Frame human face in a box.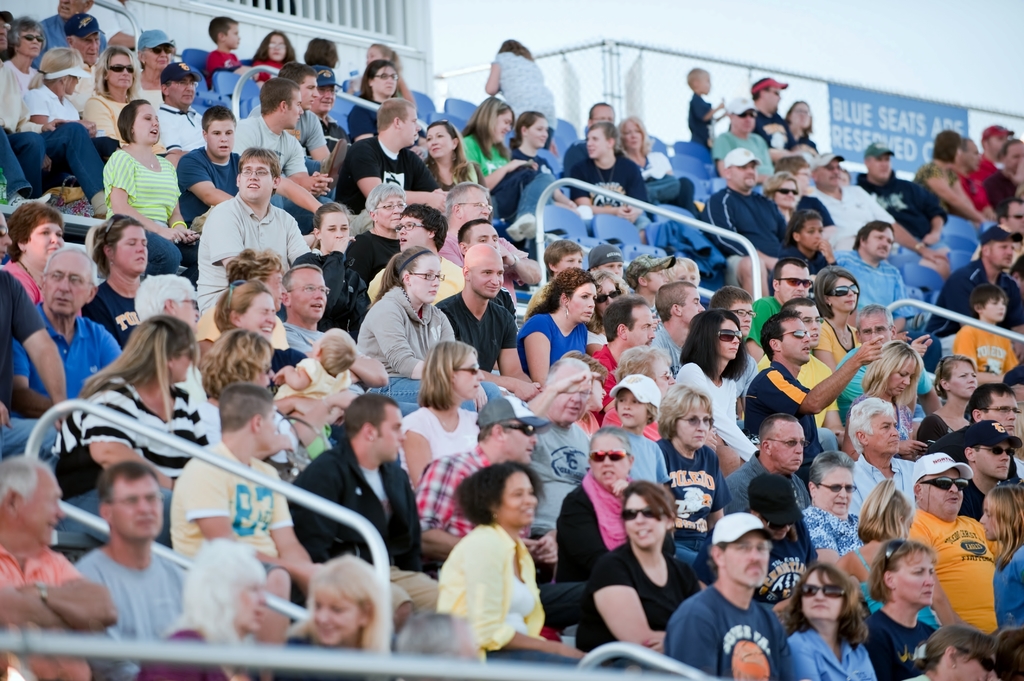
locate(614, 389, 653, 435).
